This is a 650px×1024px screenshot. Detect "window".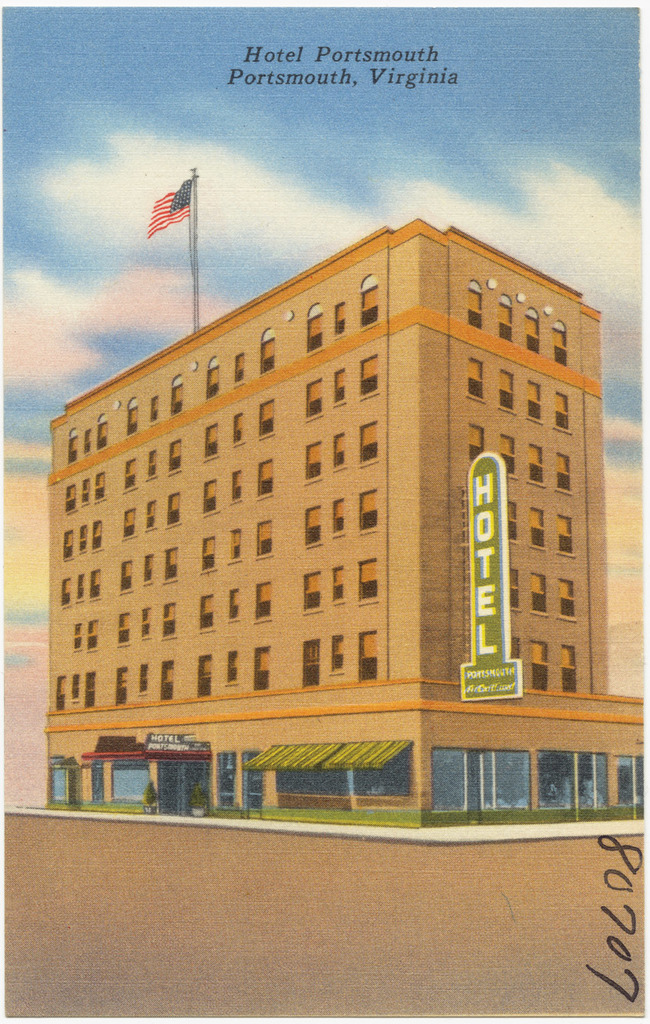
crop(558, 513, 576, 555).
